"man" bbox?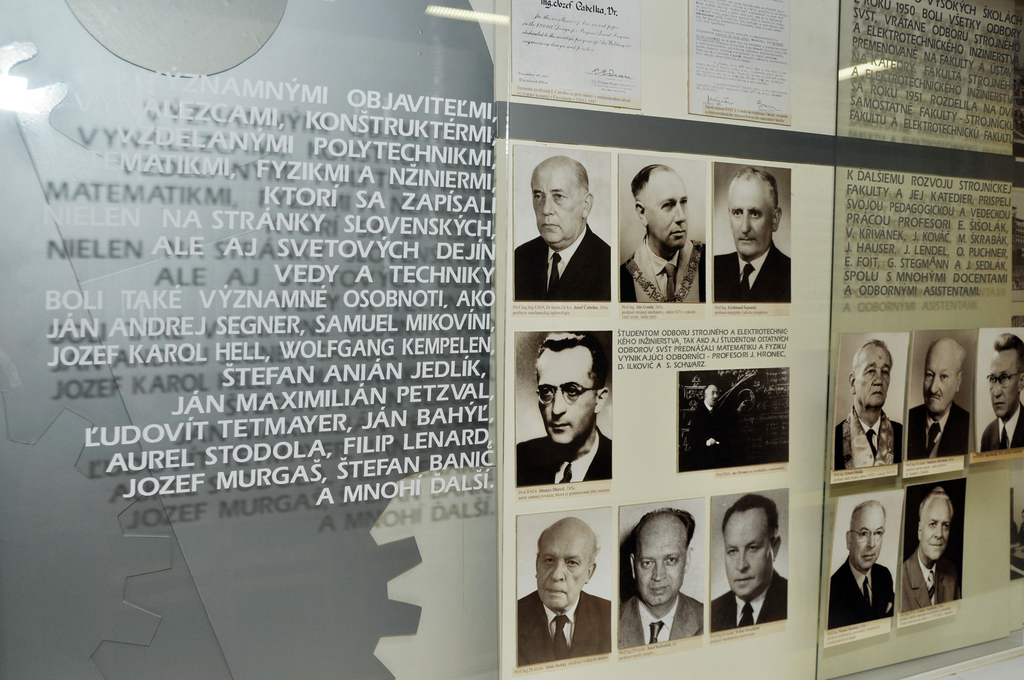
box(620, 508, 701, 652)
